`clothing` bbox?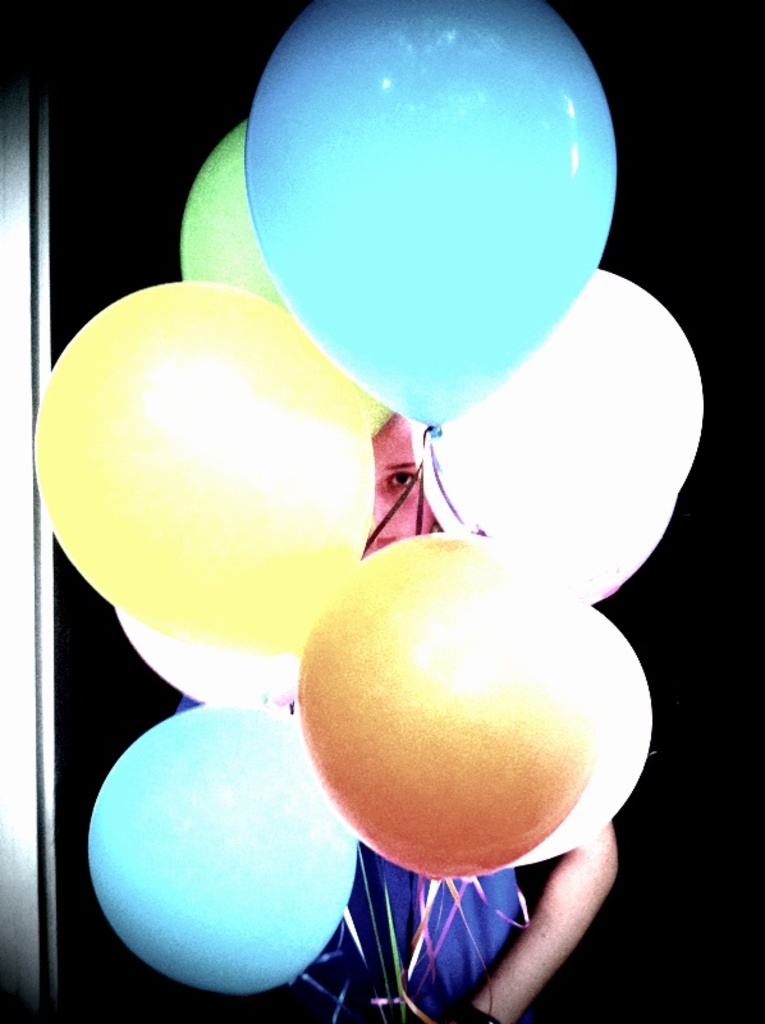
l=294, t=852, r=532, b=1023
